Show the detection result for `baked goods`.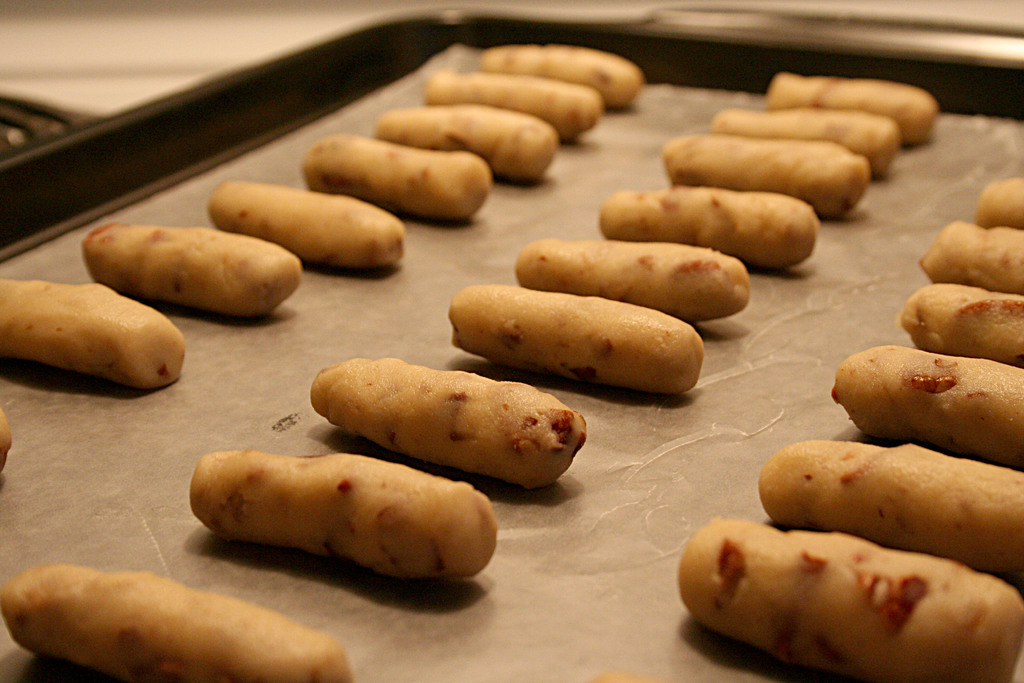
{"x1": 0, "y1": 407, "x2": 14, "y2": 473}.
